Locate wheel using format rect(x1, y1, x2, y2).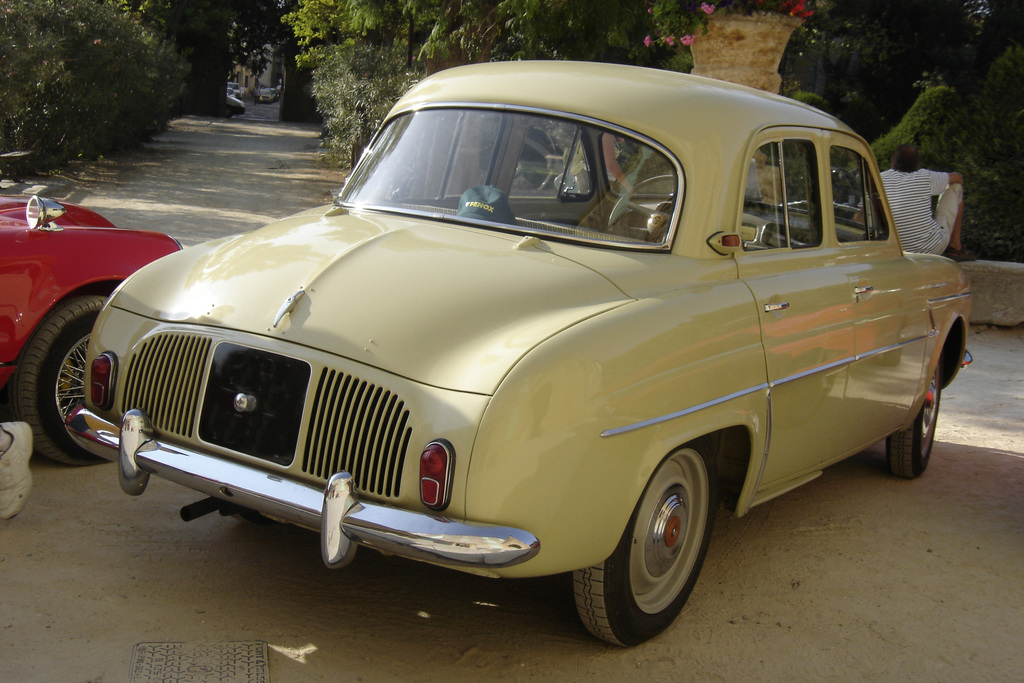
rect(4, 295, 120, 465).
